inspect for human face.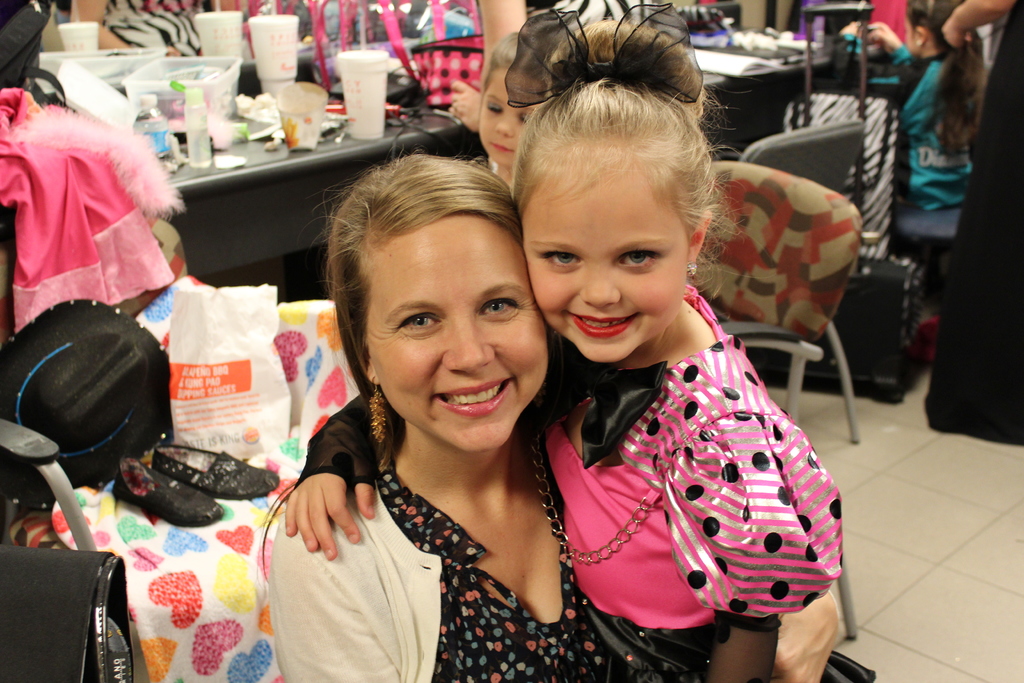
Inspection: detection(519, 163, 698, 365).
